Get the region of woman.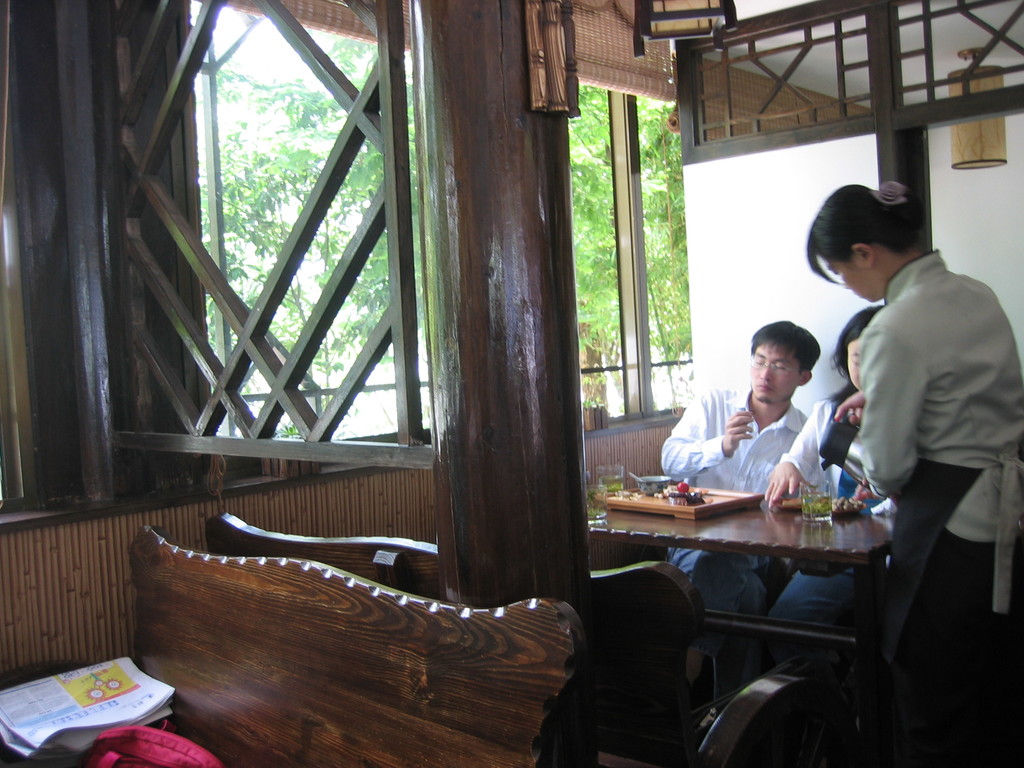
[768, 302, 892, 623].
